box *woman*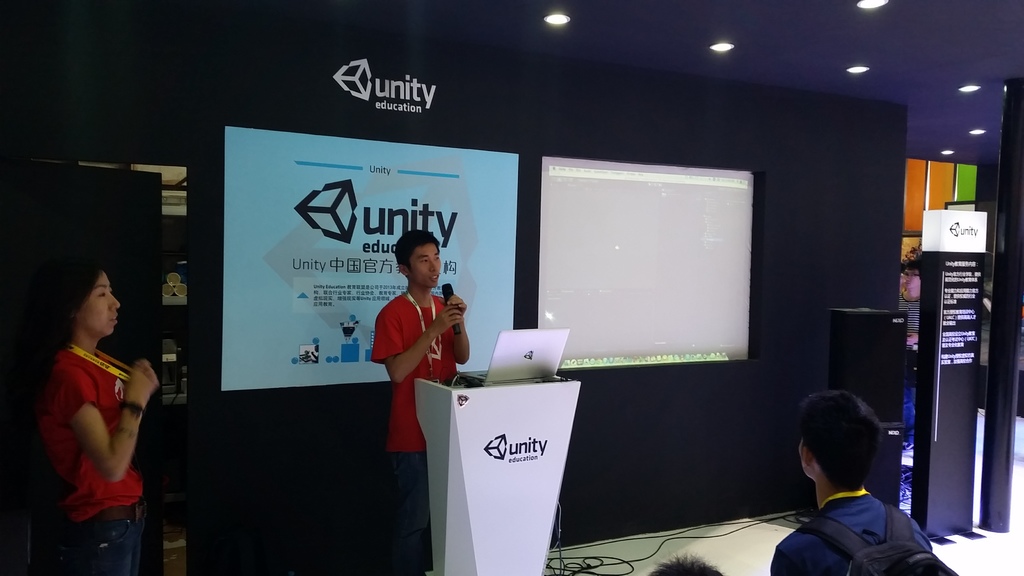
28,244,170,567
